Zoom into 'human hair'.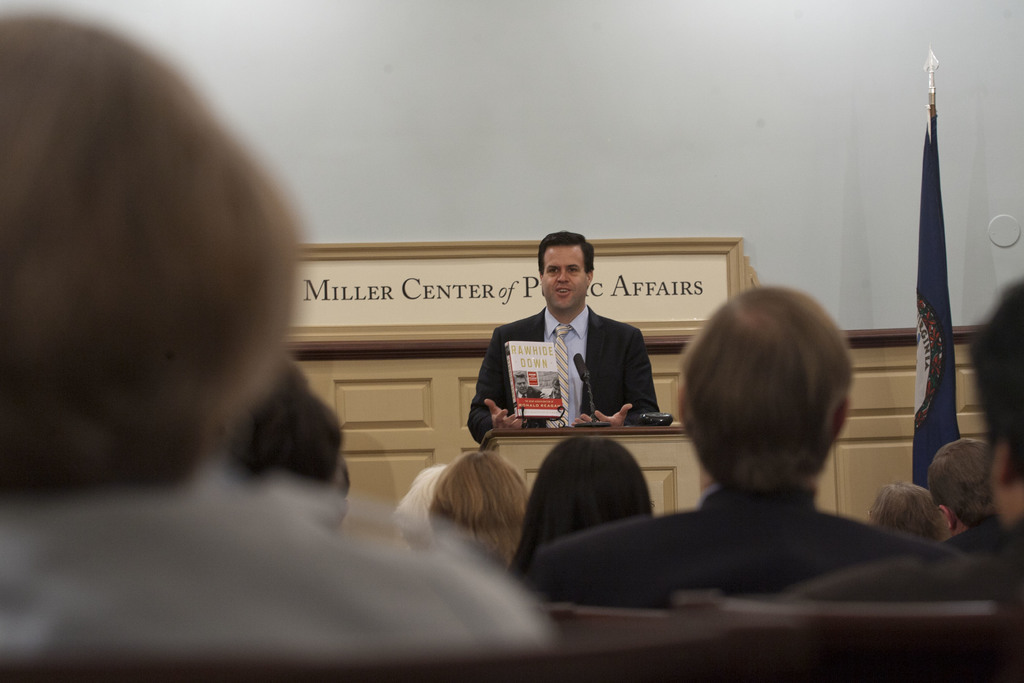
Zoom target: {"x1": 966, "y1": 277, "x2": 1023, "y2": 489}.
